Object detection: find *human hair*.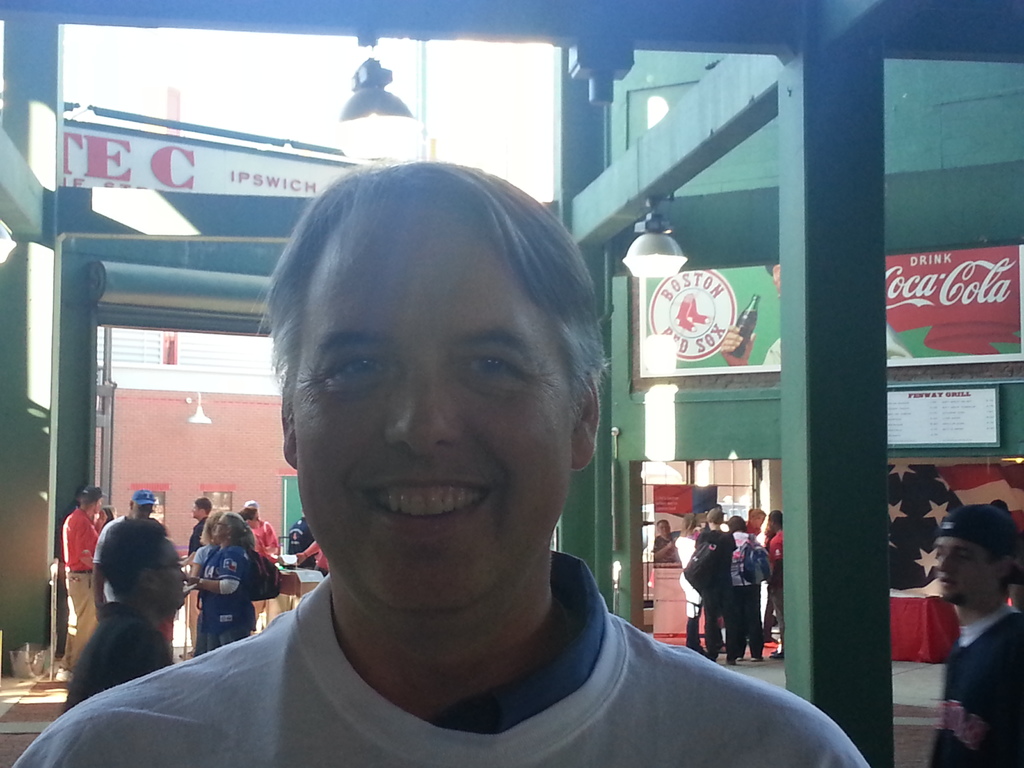
BBox(769, 508, 787, 525).
